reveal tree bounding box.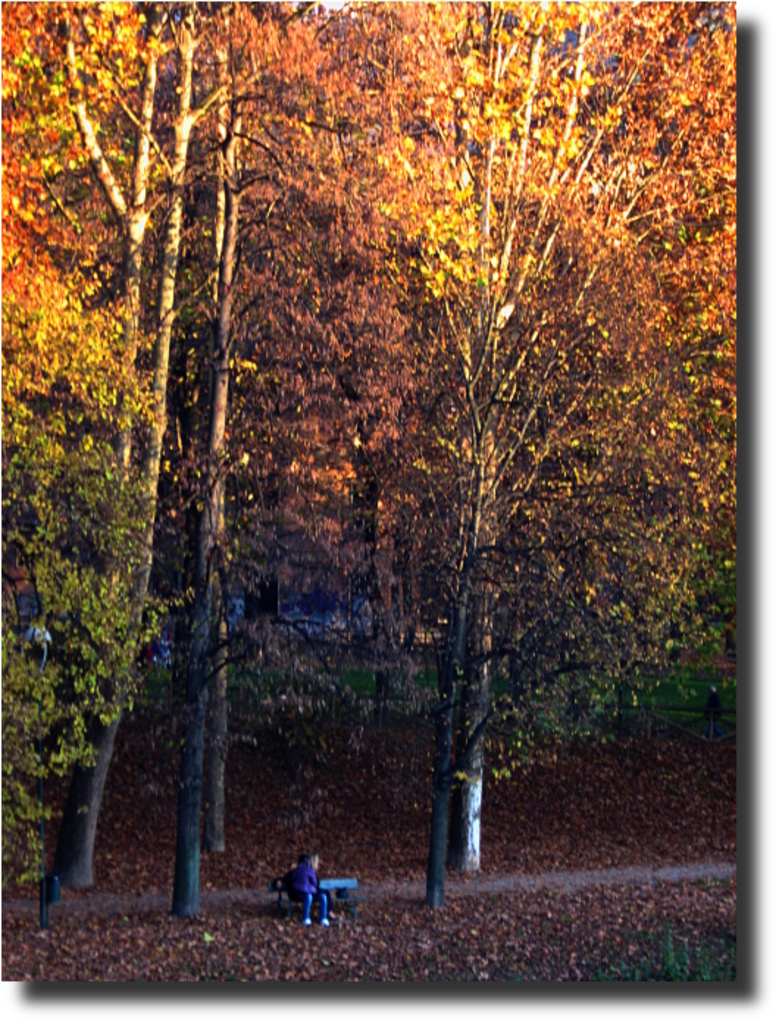
Revealed: 0 0 209 880.
